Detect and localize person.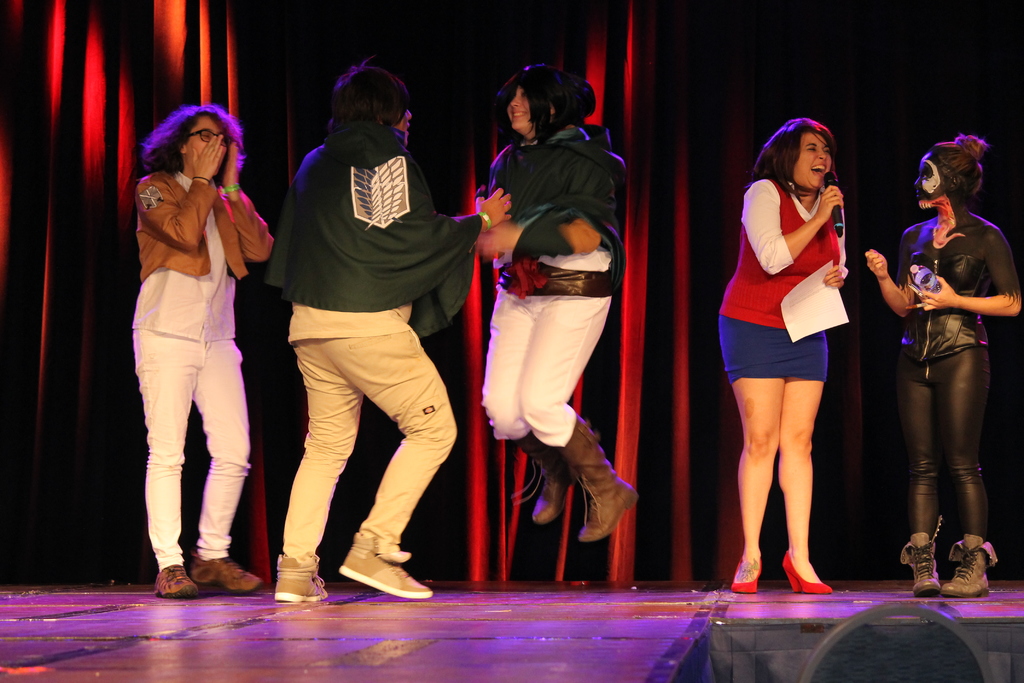
Localized at 120, 75, 271, 609.
